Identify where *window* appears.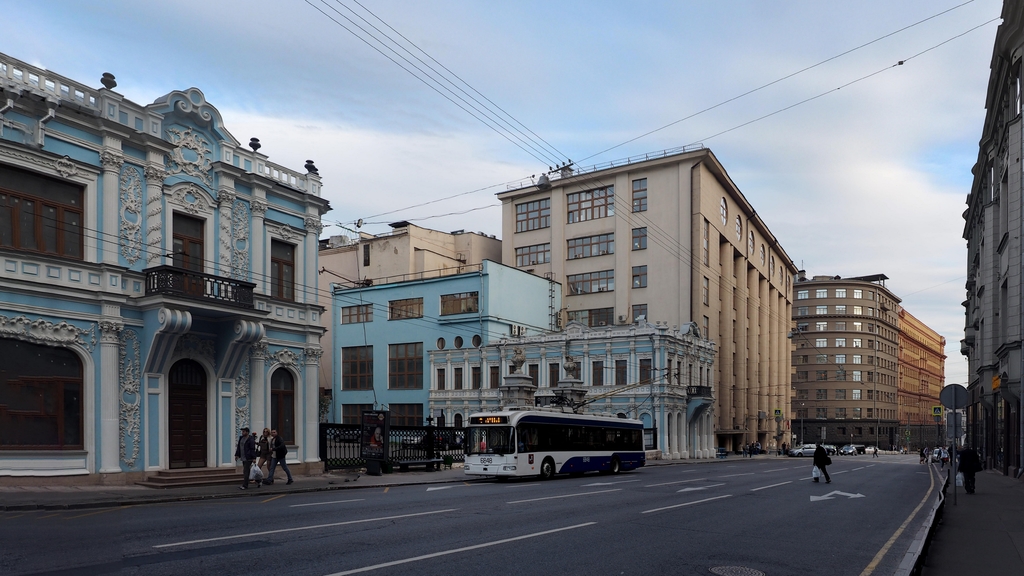
Appears at l=340, t=300, r=374, b=324.
